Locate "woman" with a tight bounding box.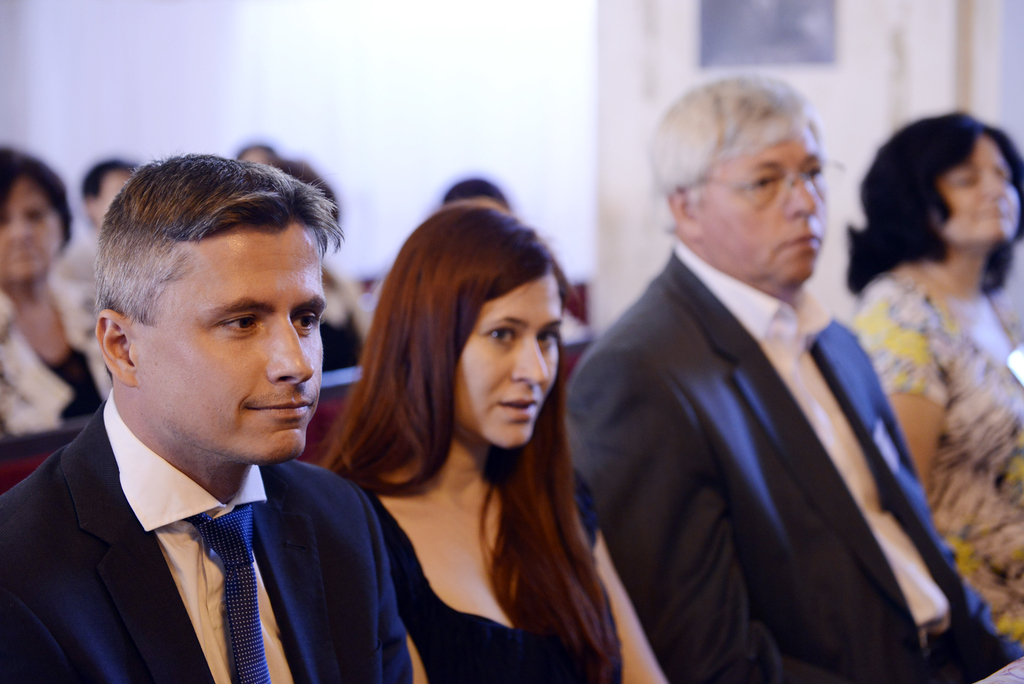
308 198 671 683.
